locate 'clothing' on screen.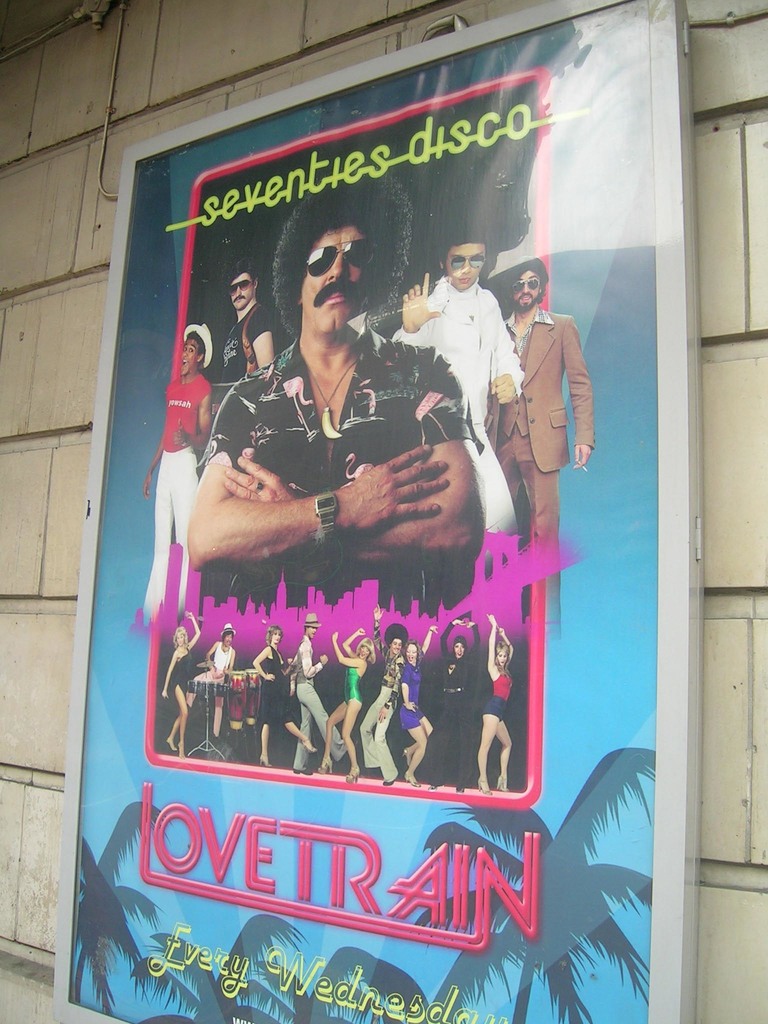
On screen at (left=355, top=626, right=403, bottom=787).
